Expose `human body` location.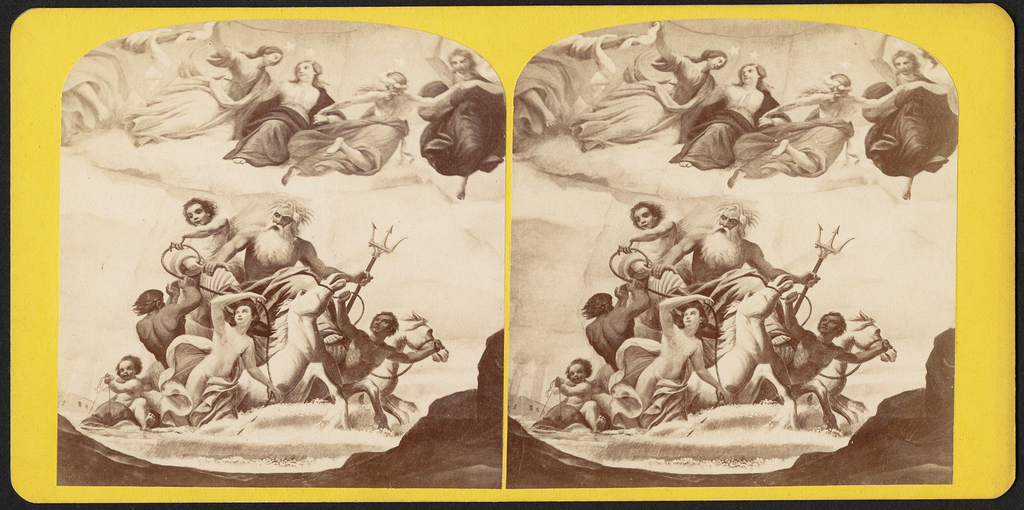
Exposed at 278:86:456:180.
